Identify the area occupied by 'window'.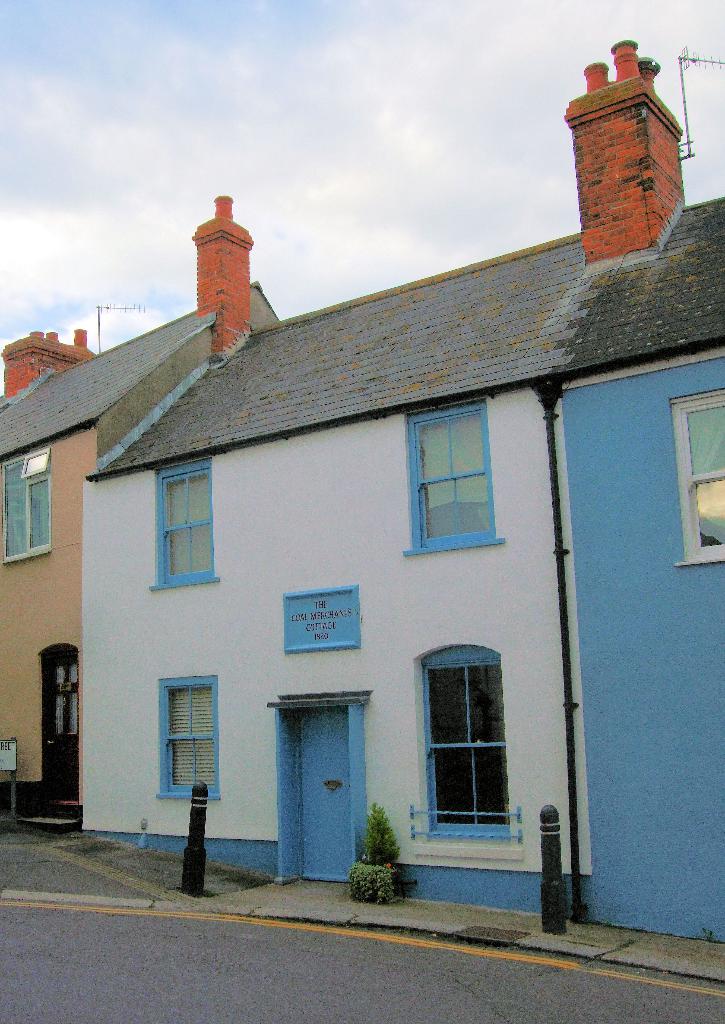
Area: box=[400, 395, 496, 554].
